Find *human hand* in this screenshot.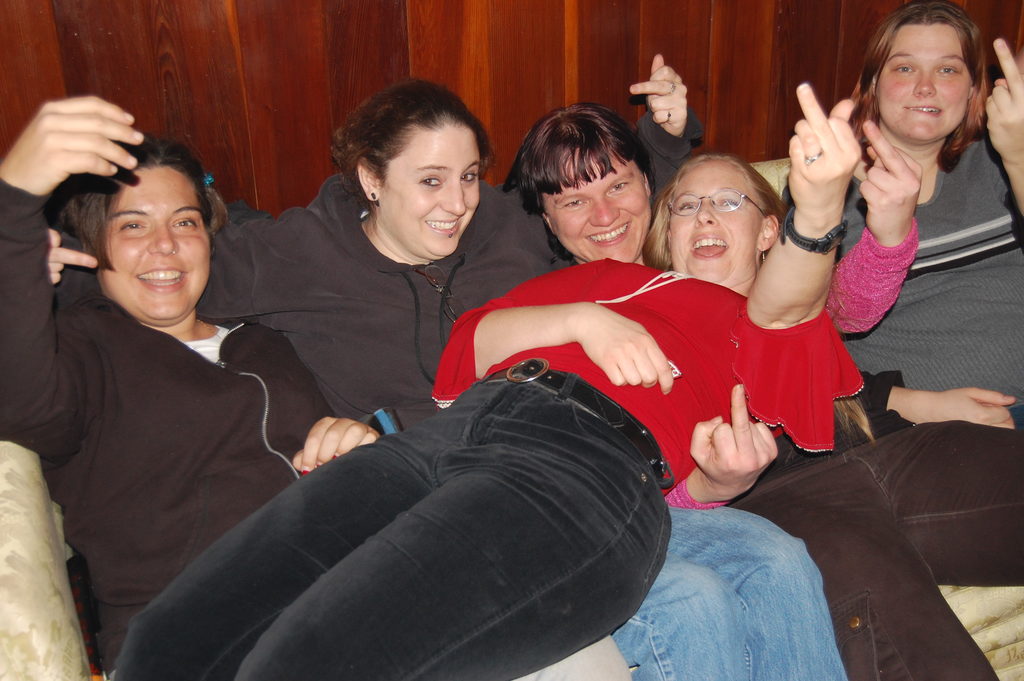
The bounding box for *human hand* is {"left": 293, "top": 414, "right": 382, "bottom": 479}.
